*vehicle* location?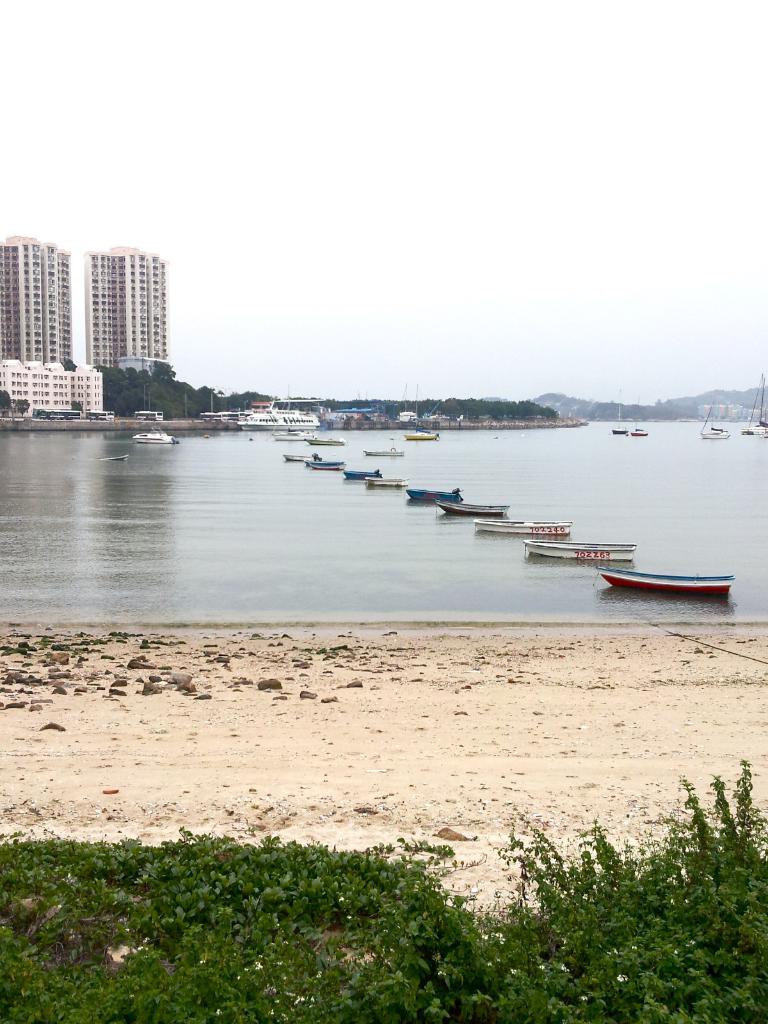
bbox(609, 387, 628, 436)
